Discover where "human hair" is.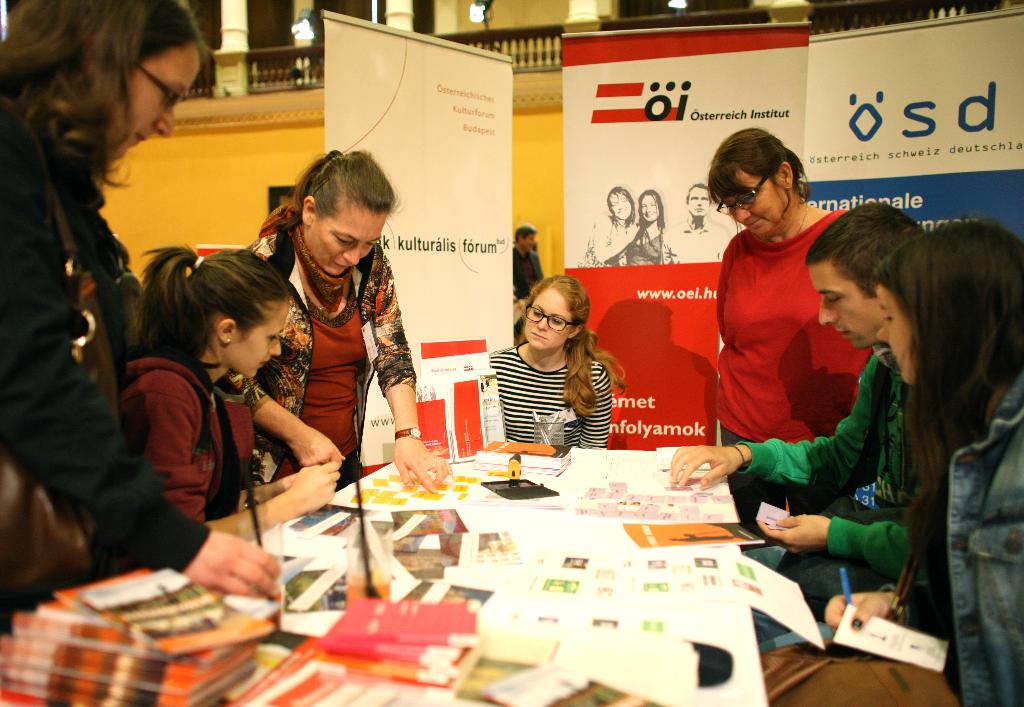
Discovered at (x1=604, y1=184, x2=637, y2=227).
